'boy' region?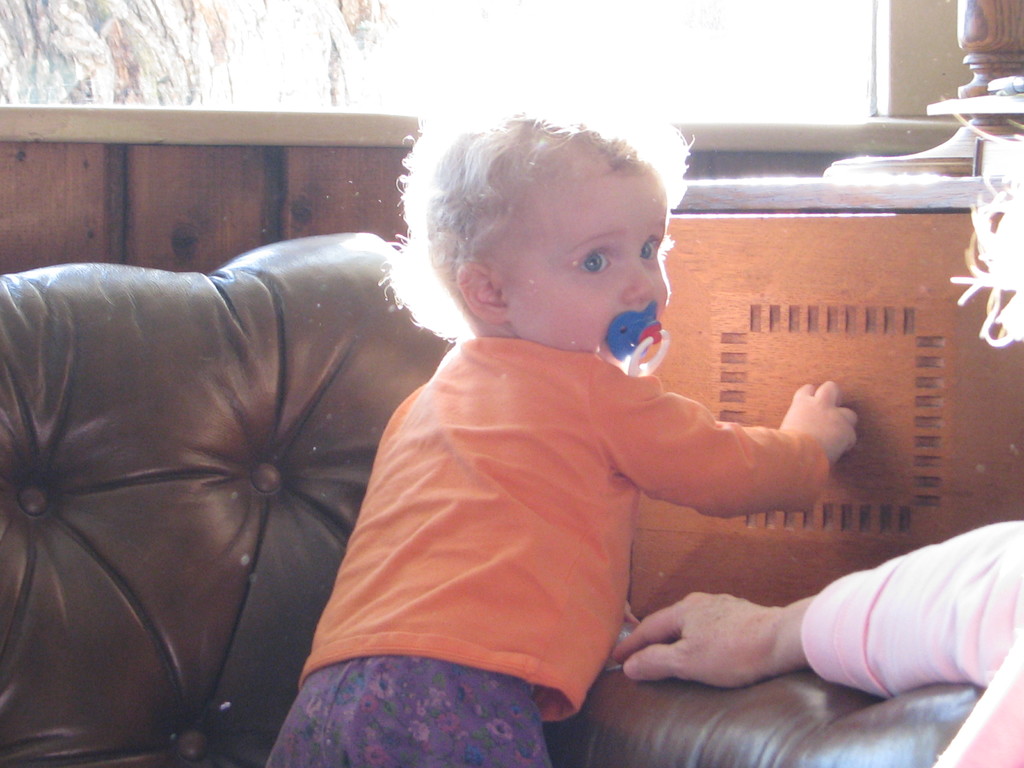
[x1=257, y1=58, x2=867, y2=767]
